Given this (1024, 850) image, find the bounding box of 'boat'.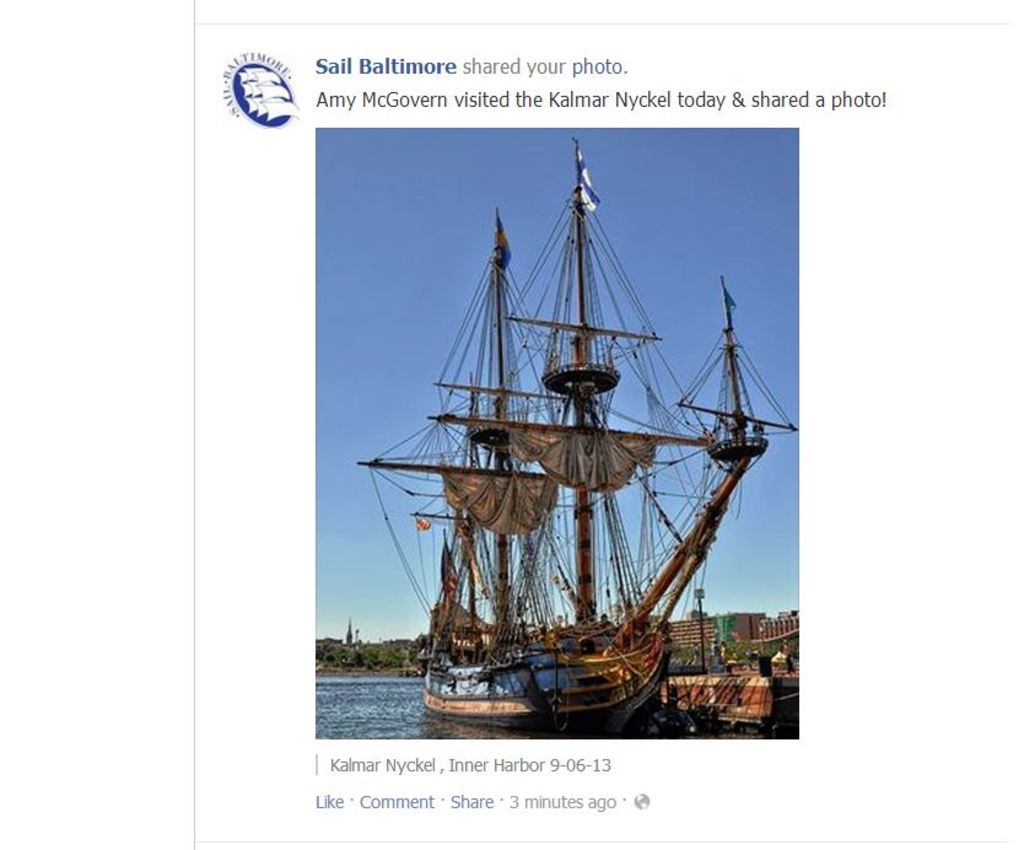
box=[334, 167, 808, 768].
